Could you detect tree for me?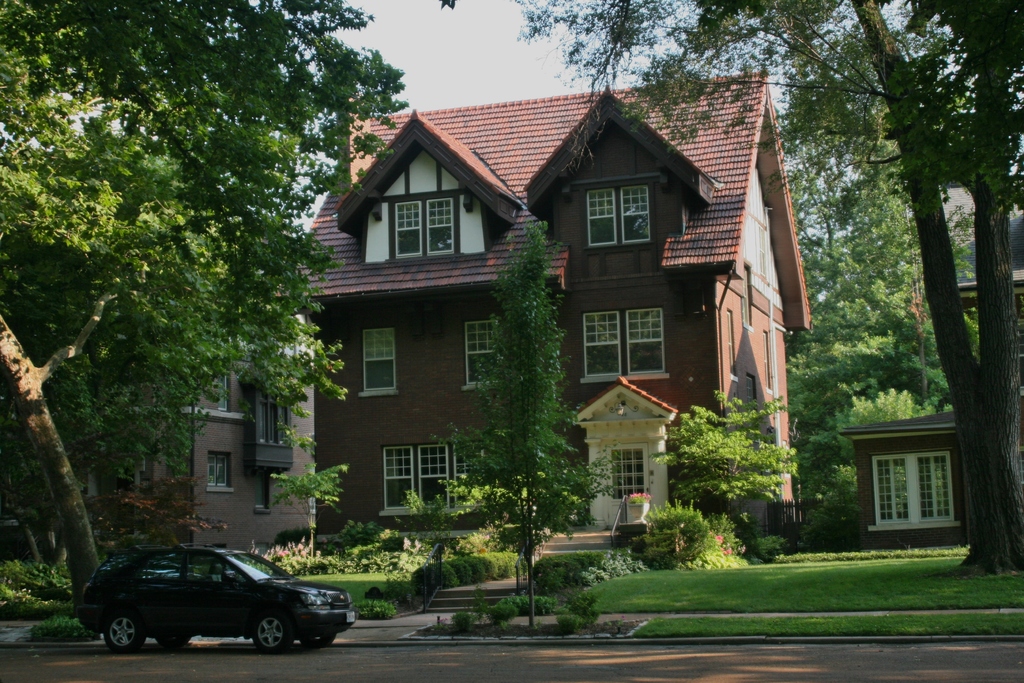
Detection result: 792,136,1010,541.
